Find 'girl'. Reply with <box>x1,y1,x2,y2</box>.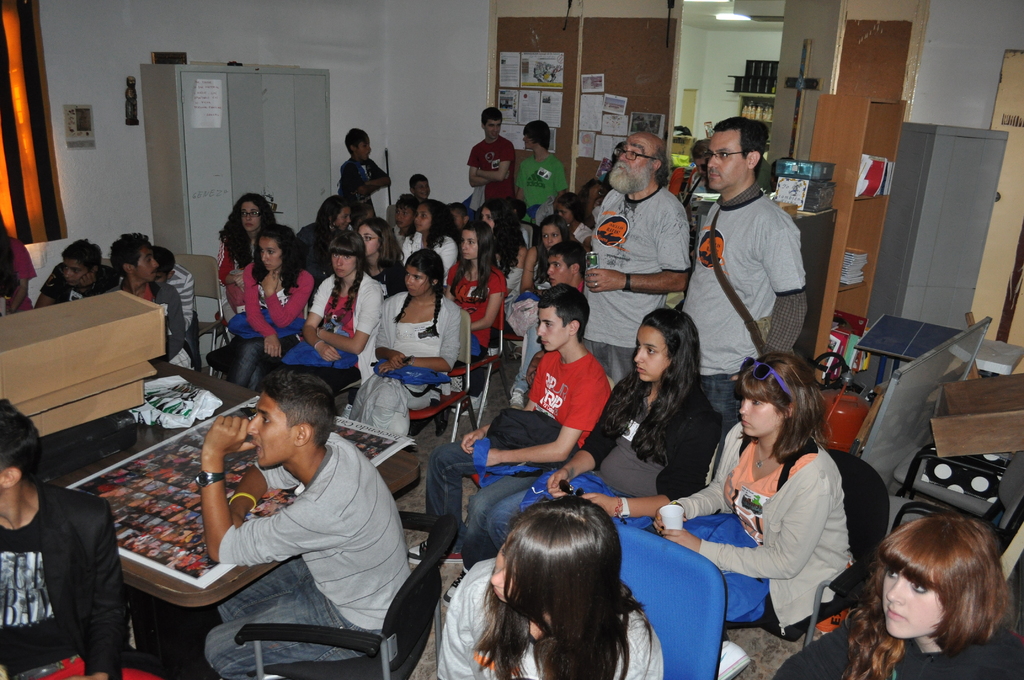
<box>401,198,458,271</box>.
